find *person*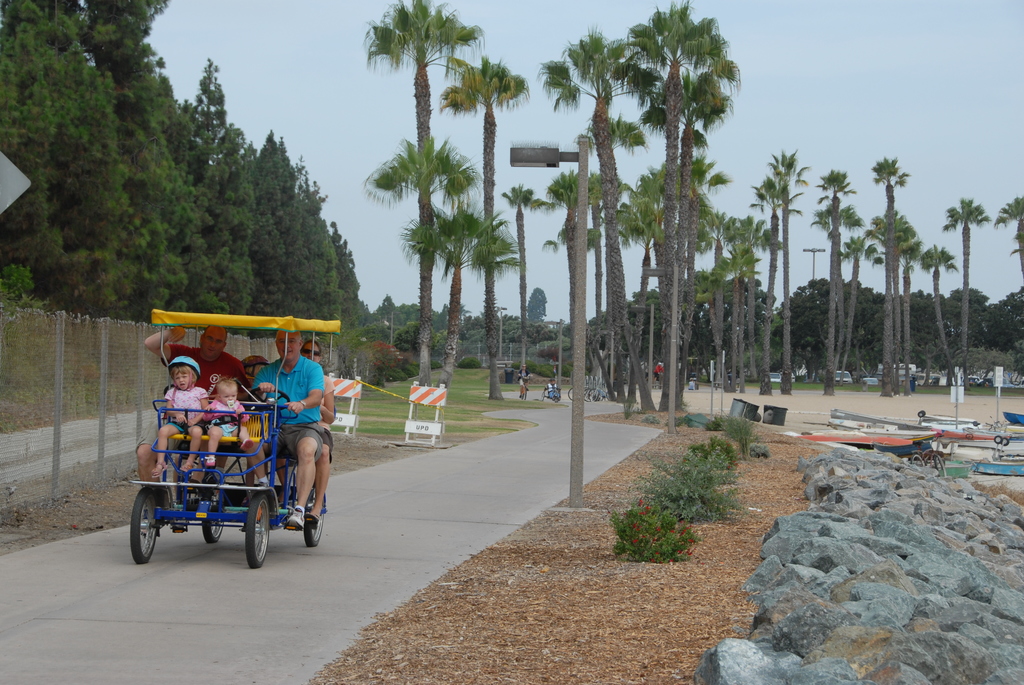
x1=151 y1=354 x2=207 y2=476
